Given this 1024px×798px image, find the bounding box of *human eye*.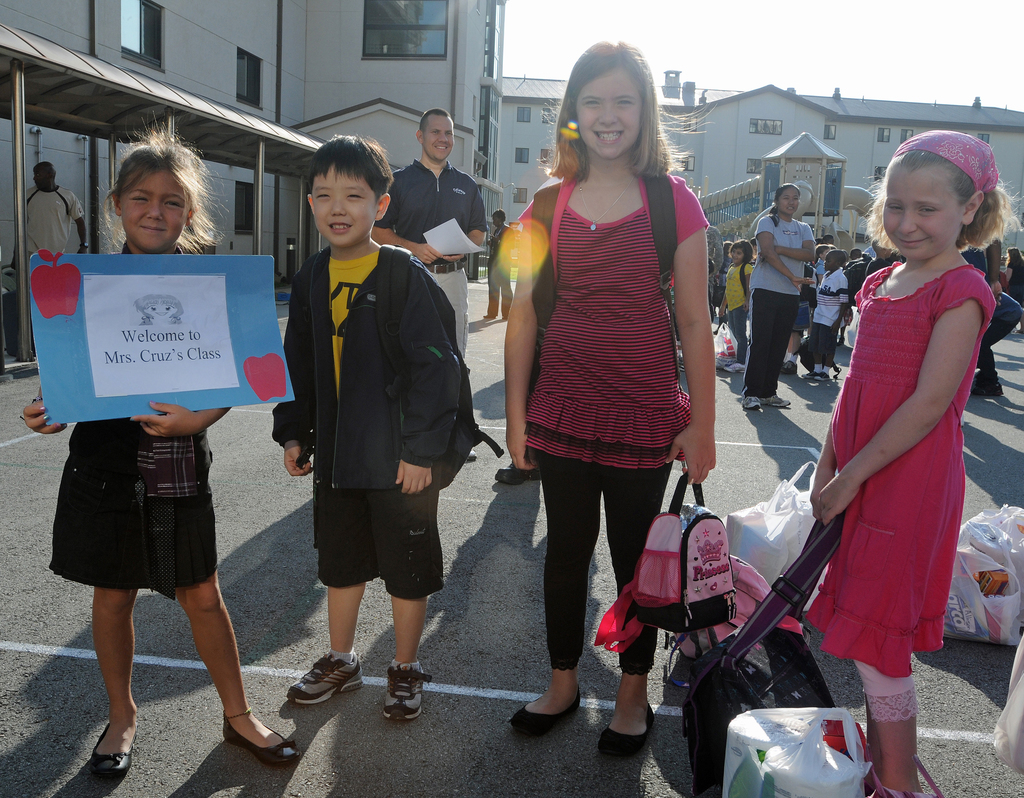
<bbox>881, 201, 904, 213</bbox>.
